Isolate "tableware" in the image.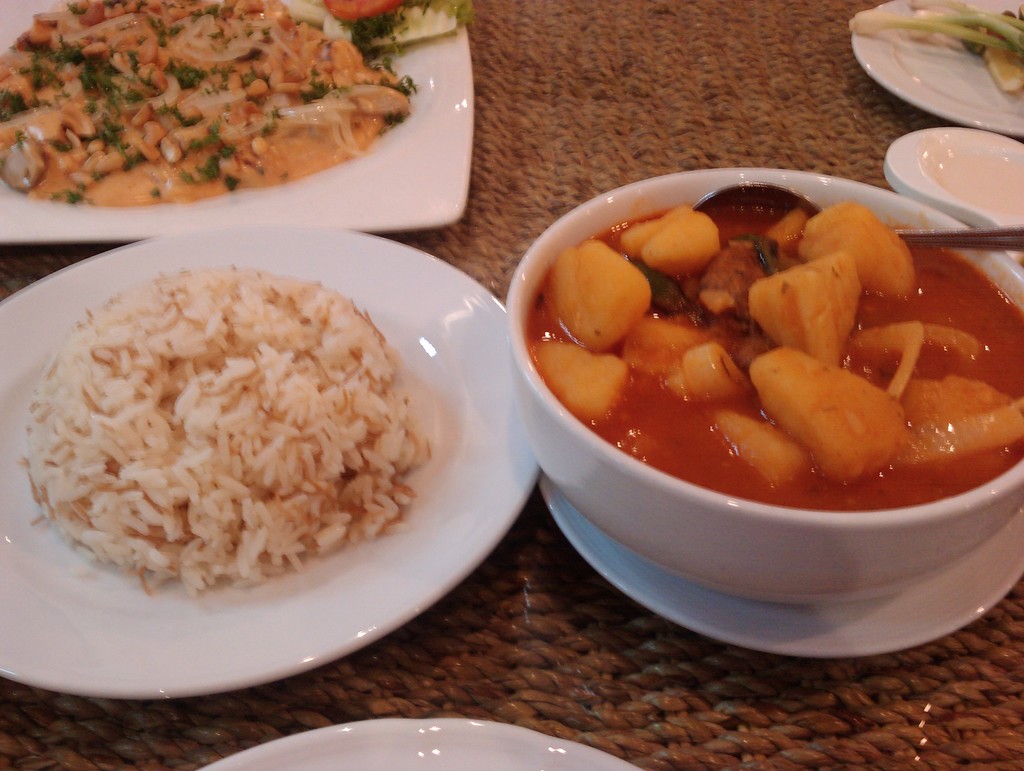
Isolated region: (844, 0, 1023, 137).
